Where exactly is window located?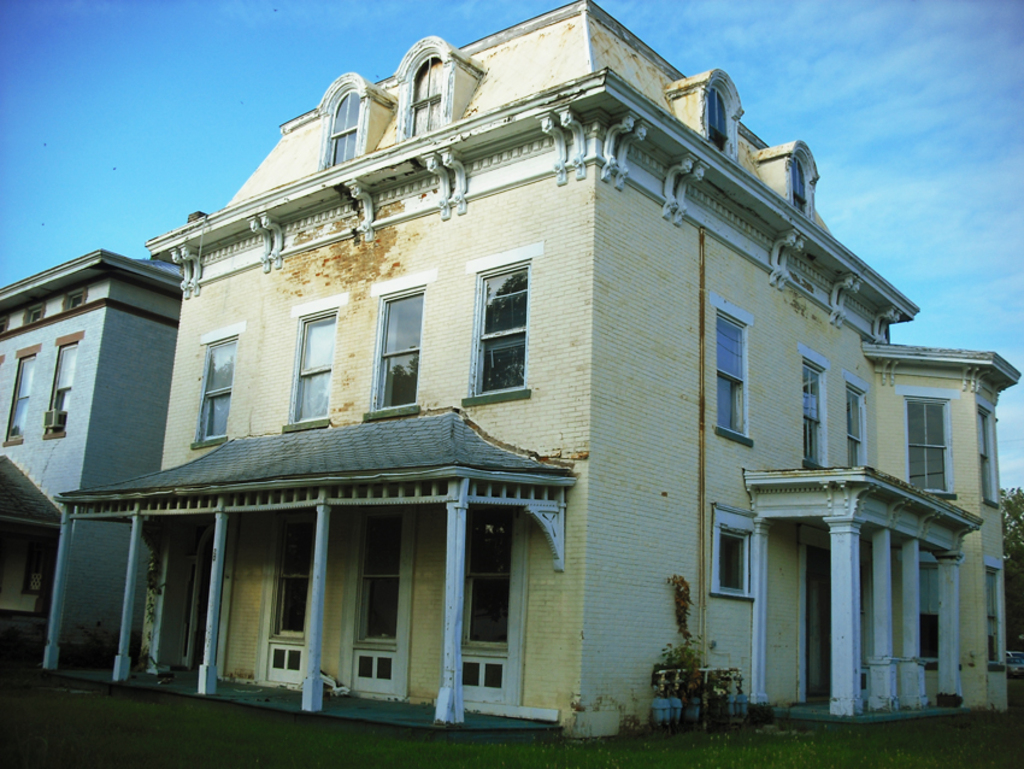
Its bounding box is left=706, top=501, right=755, bottom=593.
